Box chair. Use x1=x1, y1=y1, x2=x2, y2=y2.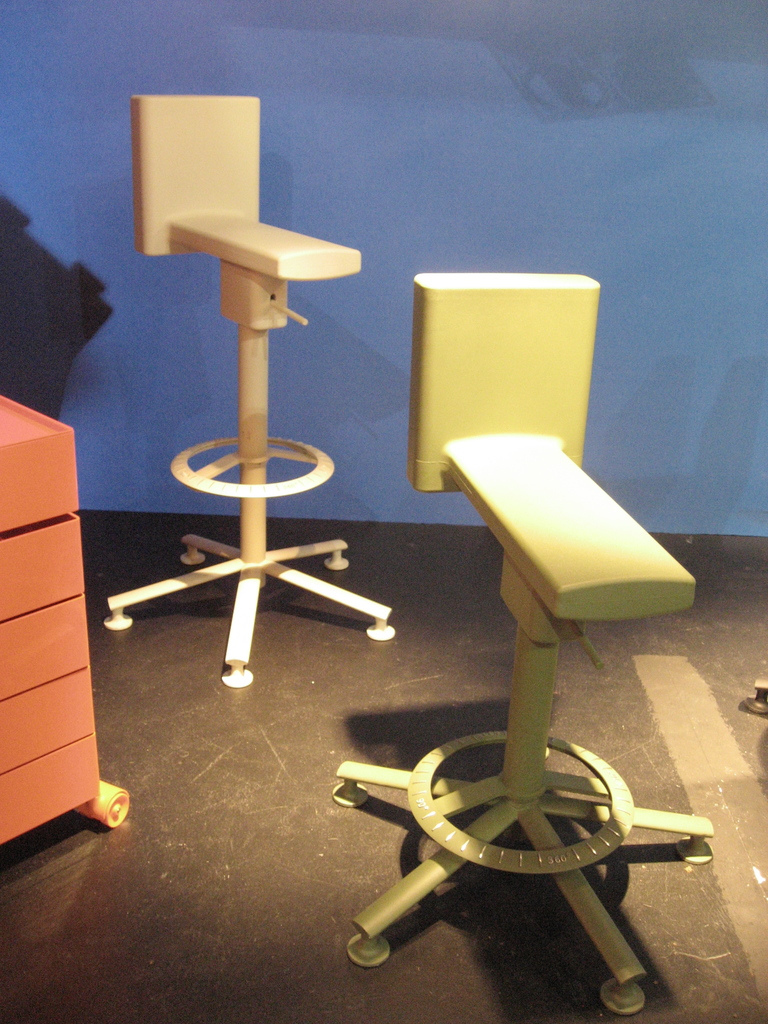
x1=327, y1=273, x2=717, y2=1017.
